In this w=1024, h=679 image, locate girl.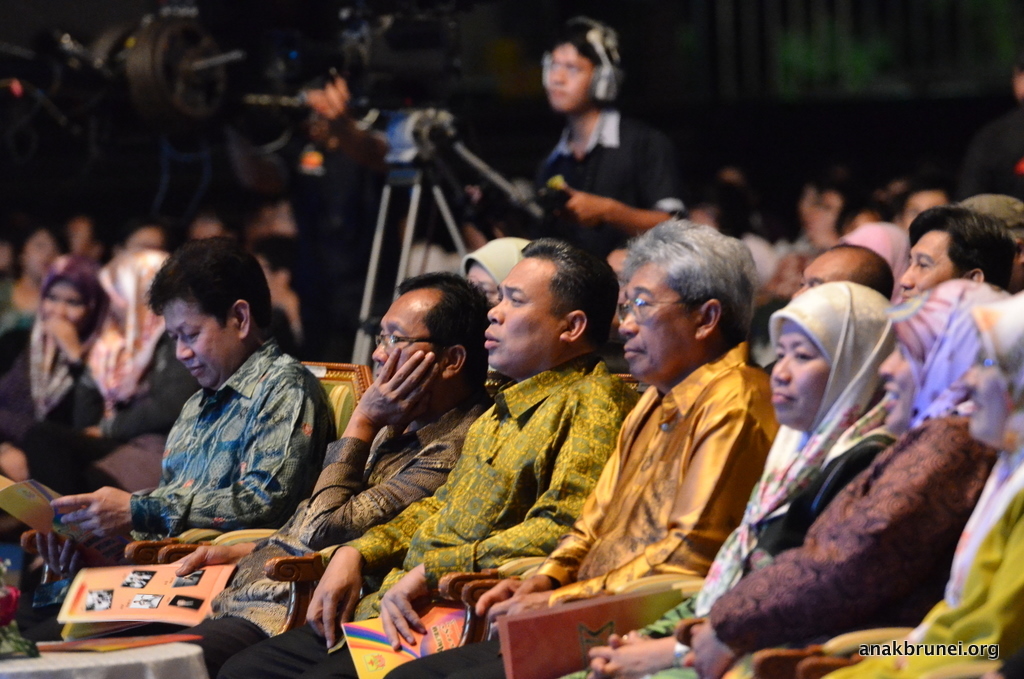
Bounding box: box=[817, 291, 1023, 678].
